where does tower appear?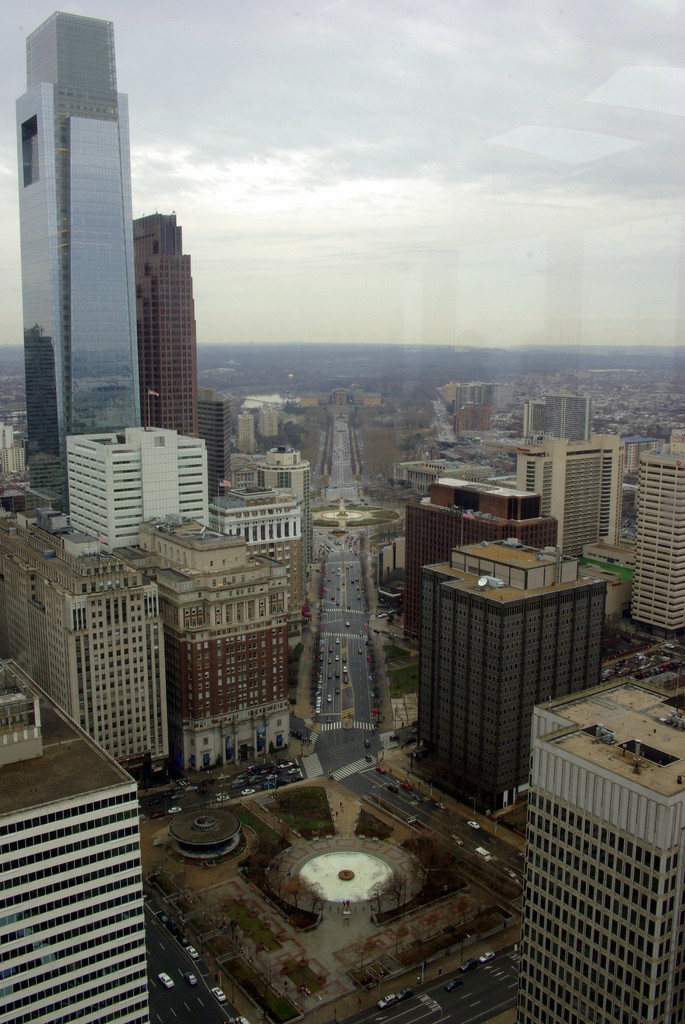
Appears at left=513, top=657, right=681, bottom=1020.
